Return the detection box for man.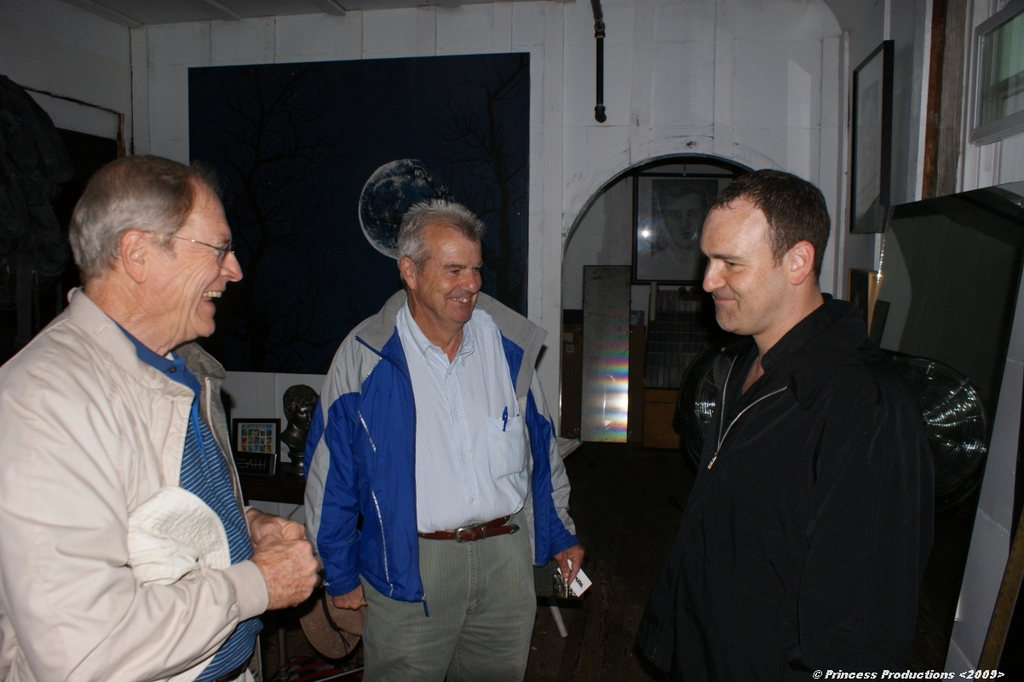
select_region(637, 183, 710, 281).
